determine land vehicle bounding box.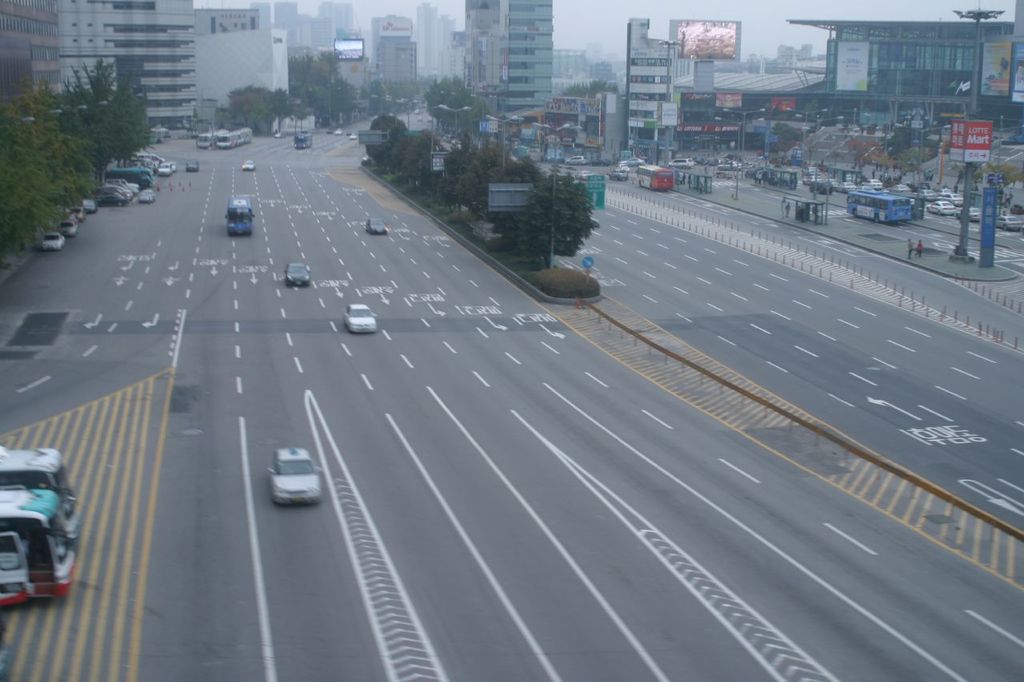
Determined: l=924, t=196, r=957, b=217.
